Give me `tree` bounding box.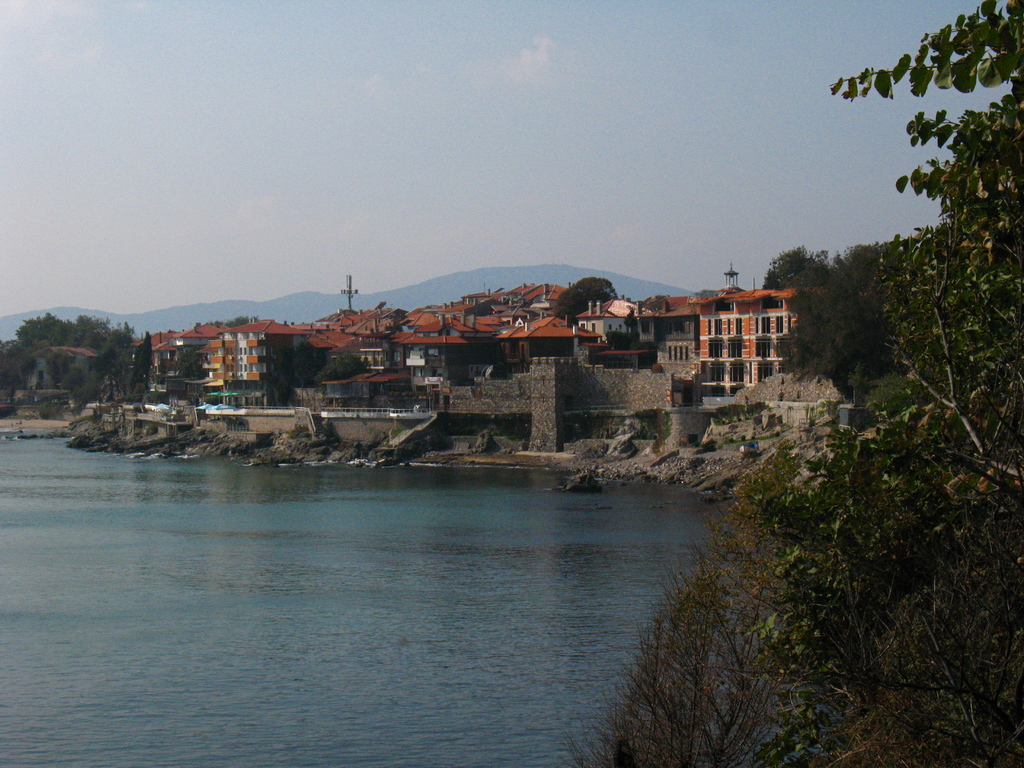
(x1=378, y1=301, x2=406, y2=355).
